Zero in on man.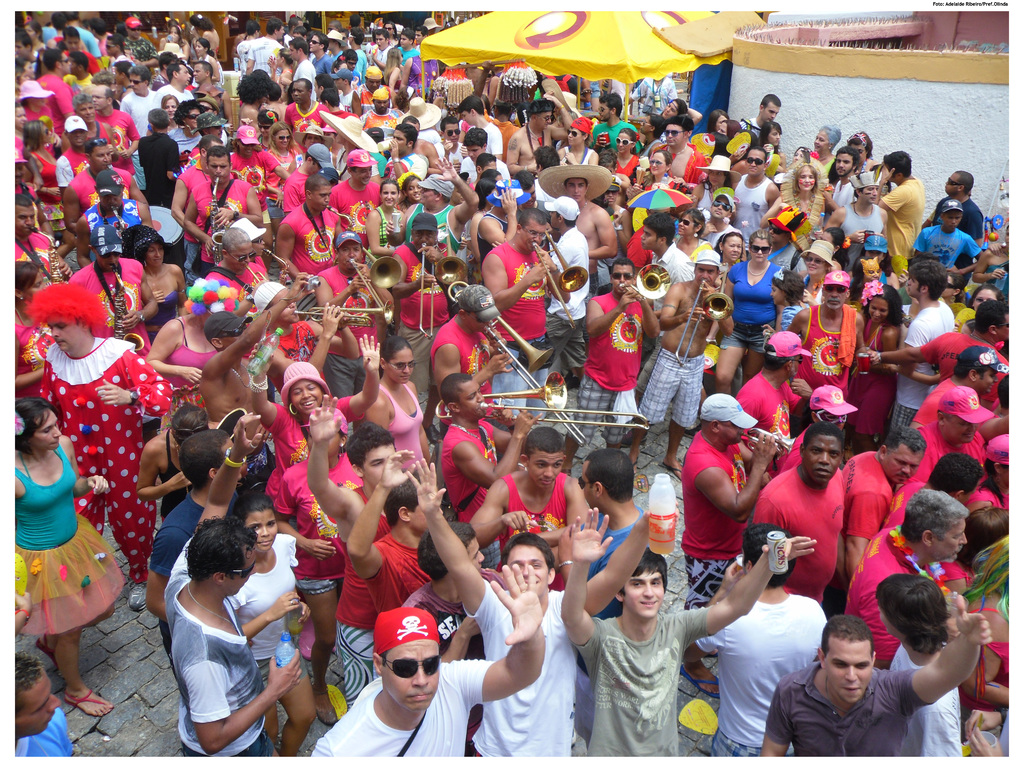
Zeroed in: crop(283, 82, 339, 131).
